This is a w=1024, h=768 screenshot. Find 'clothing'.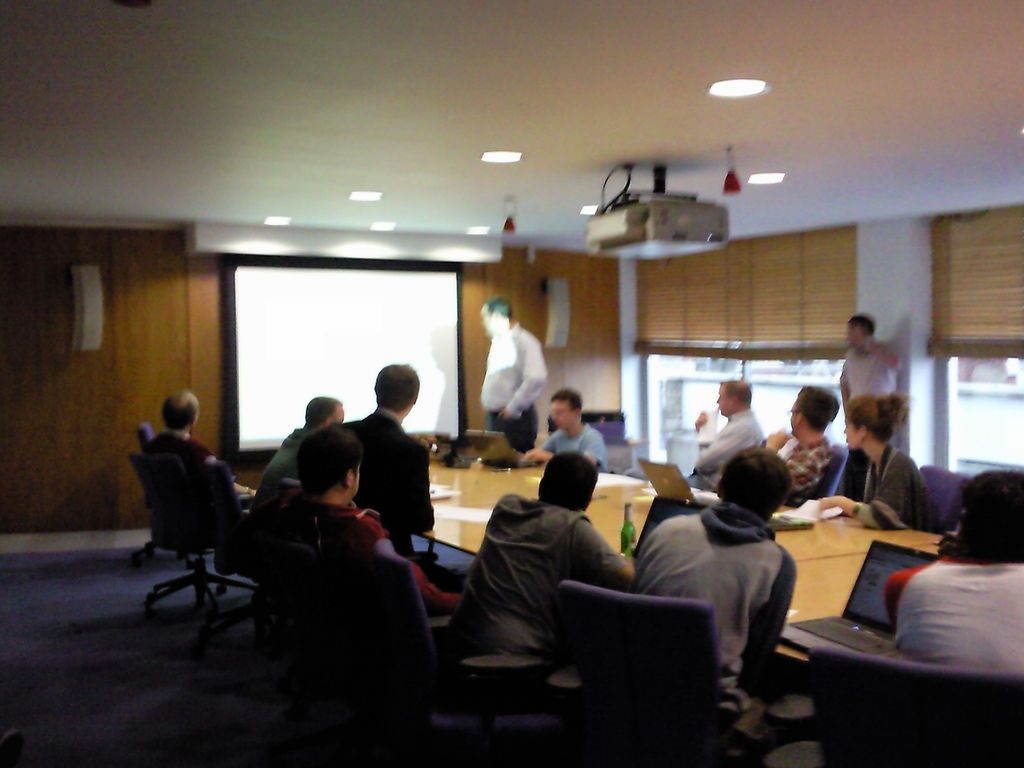
Bounding box: (left=437, top=490, right=628, bottom=696).
